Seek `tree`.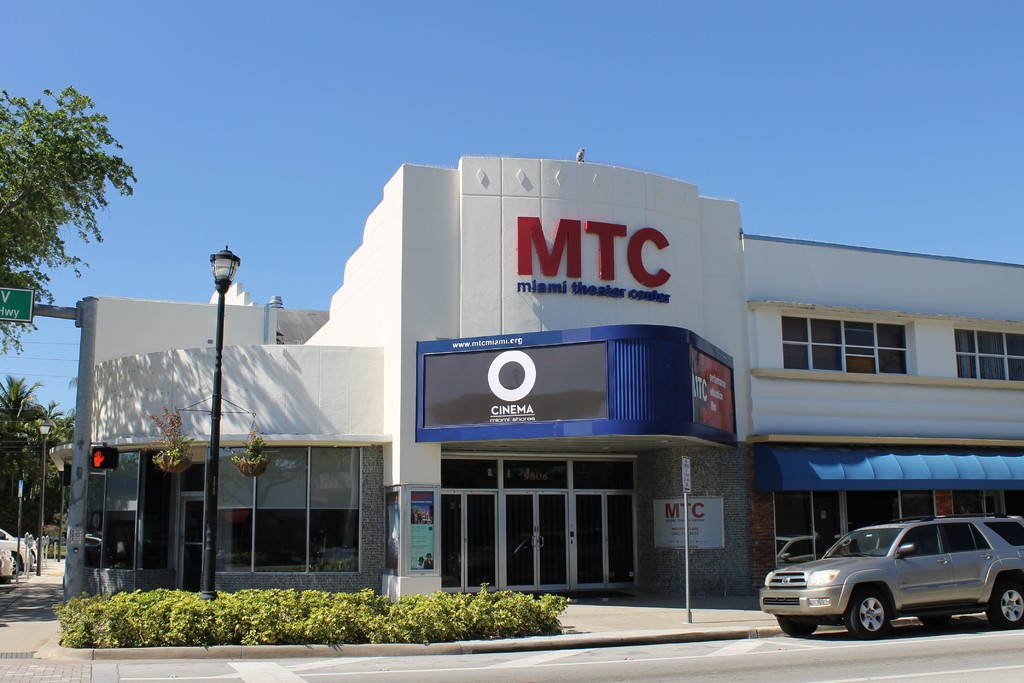
locate(0, 80, 140, 359).
